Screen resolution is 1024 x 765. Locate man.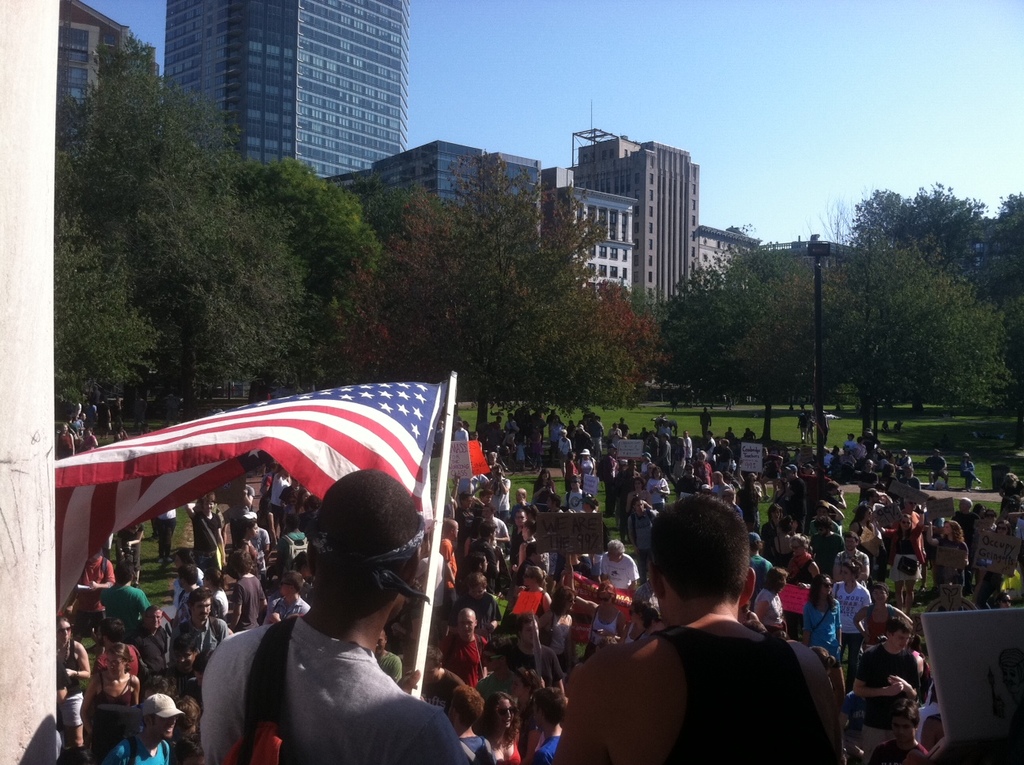
left=103, top=692, right=177, bottom=764.
